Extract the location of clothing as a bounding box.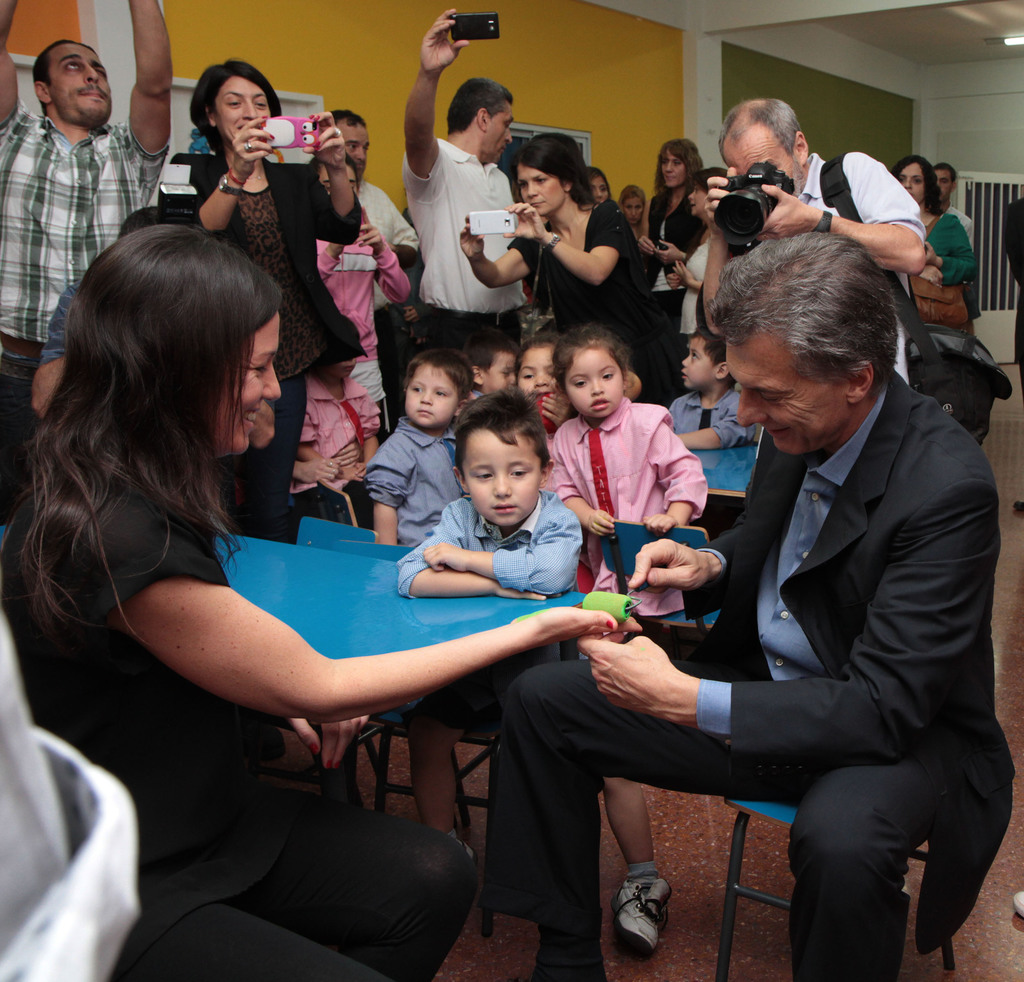
<box>0,474,480,981</box>.
